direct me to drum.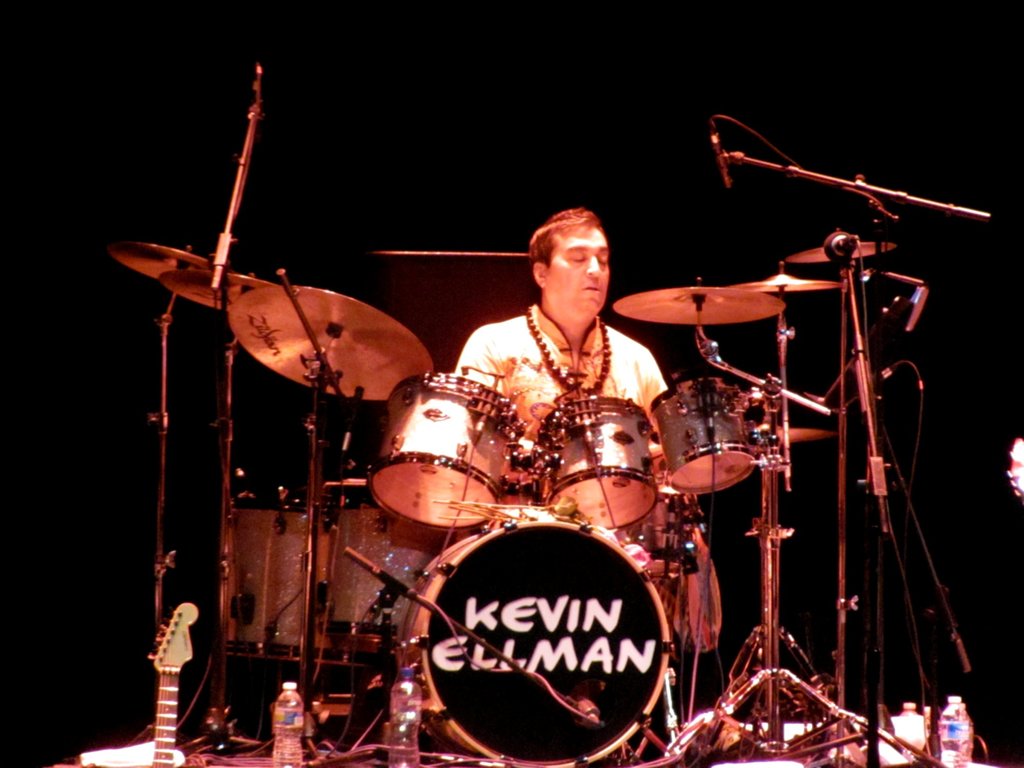
Direction: locate(538, 396, 660, 529).
